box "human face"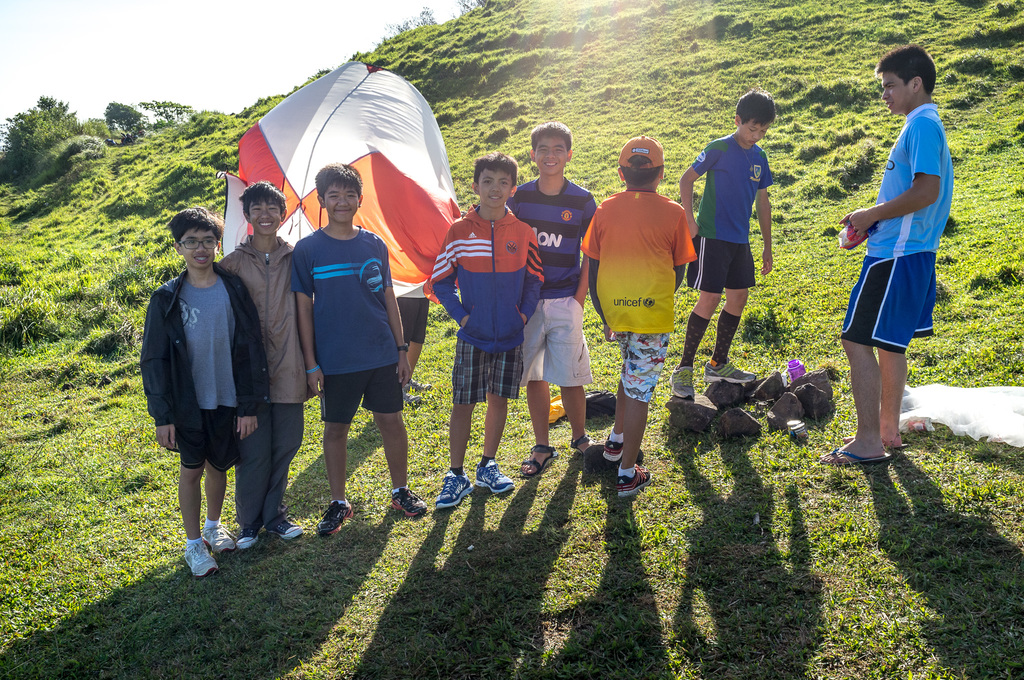
bbox=[534, 130, 567, 175]
